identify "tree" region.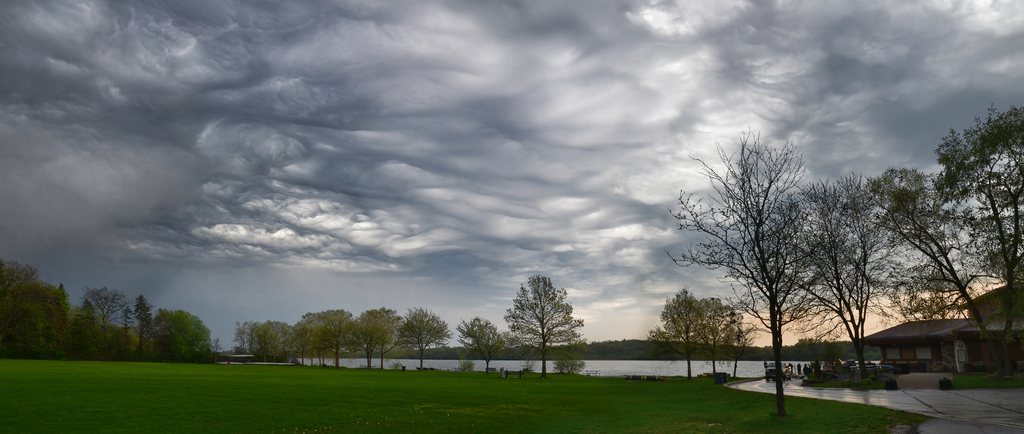
Region: [131, 294, 161, 363].
